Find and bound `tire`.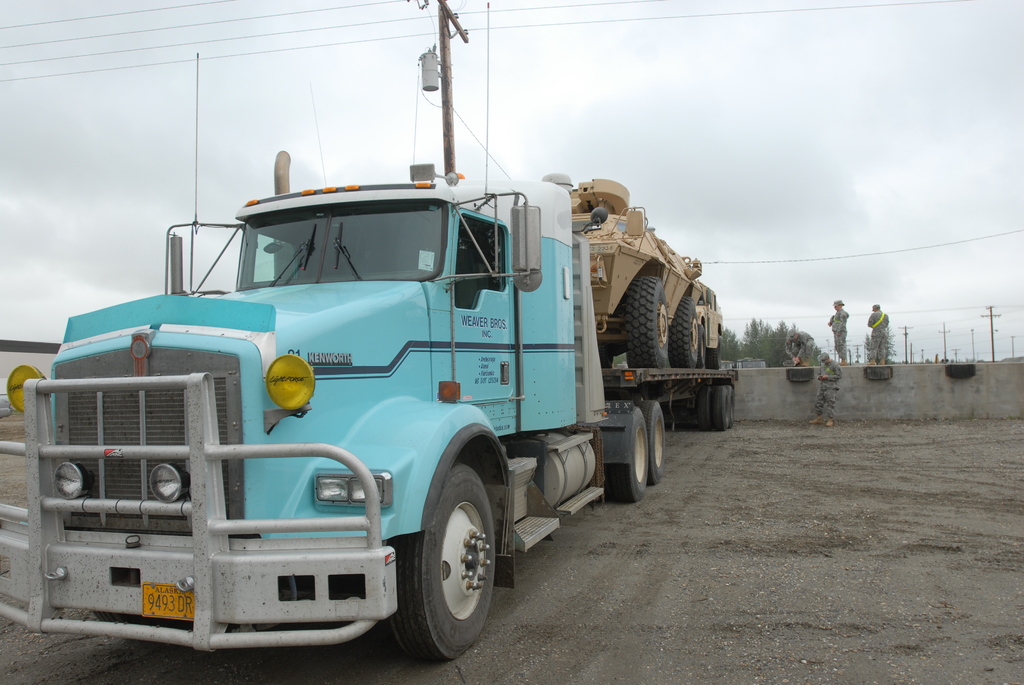
Bound: {"x1": 626, "y1": 275, "x2": 669, "y2": 368}.
